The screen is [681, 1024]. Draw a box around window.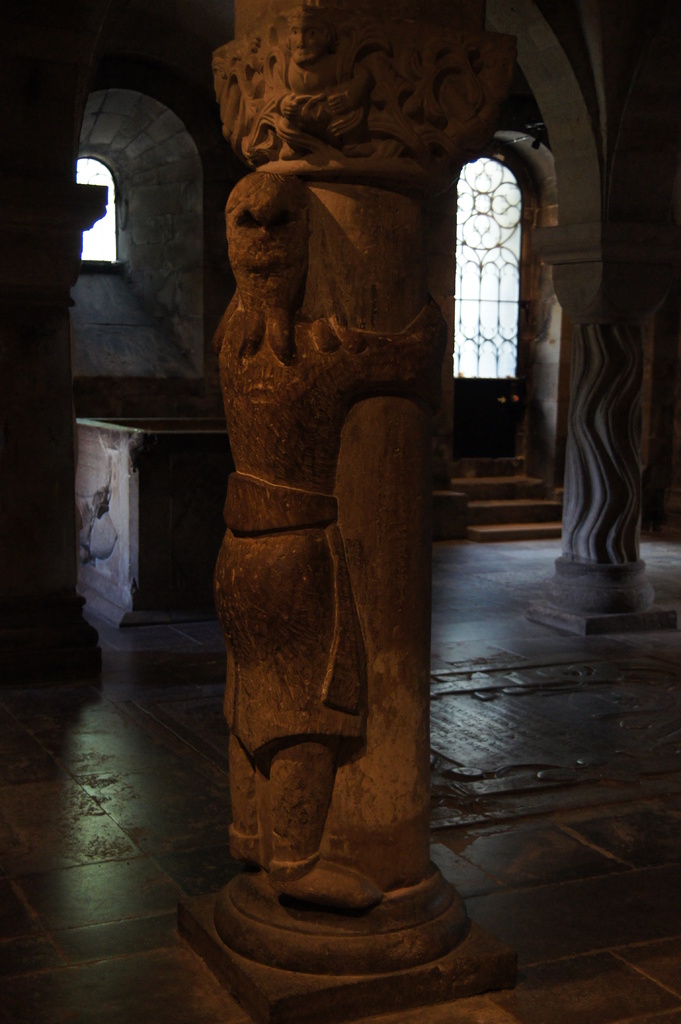
[x1=424, y1=112, x2=559, y2=433].
